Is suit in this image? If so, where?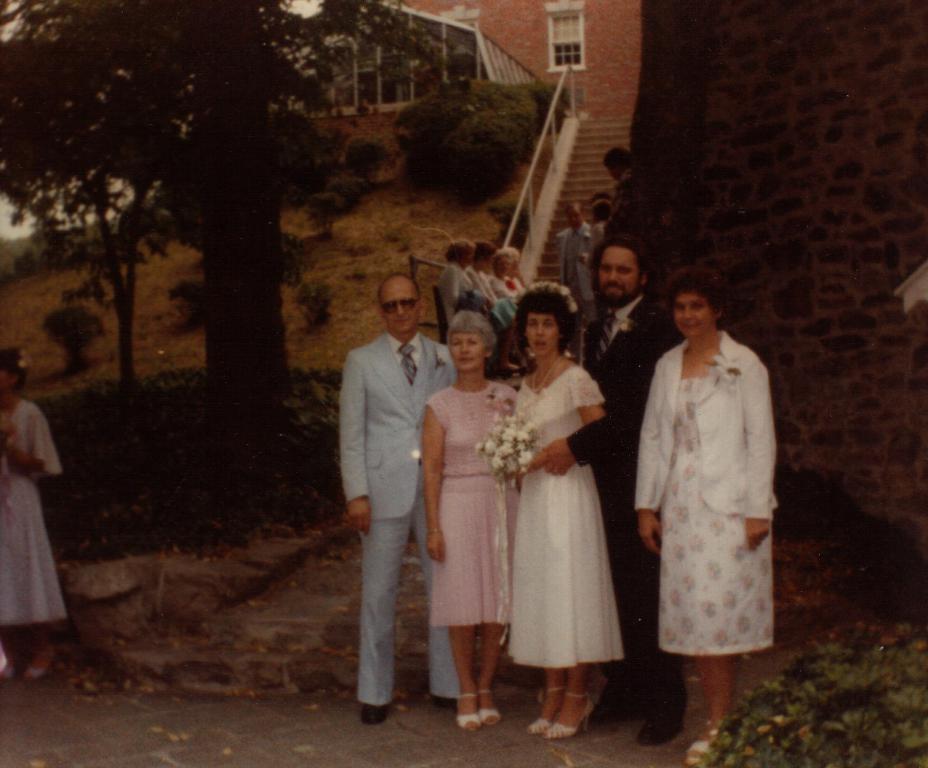
Yes, at bbox(344, 331, 458, 708).
